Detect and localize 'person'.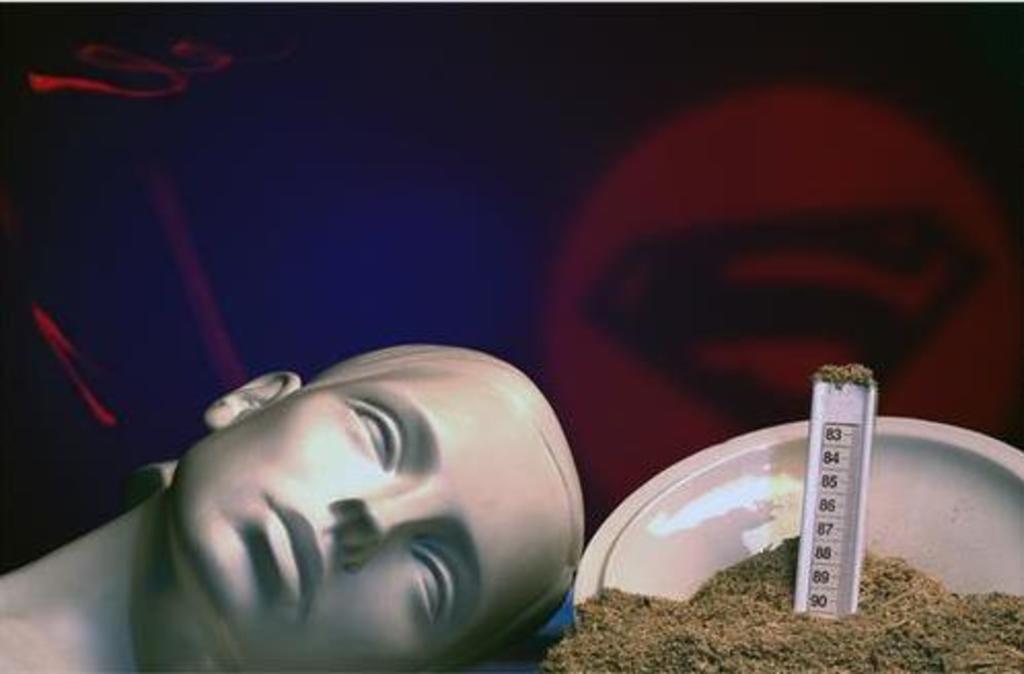
Localized at BBox(103, 325, 588, 668).
